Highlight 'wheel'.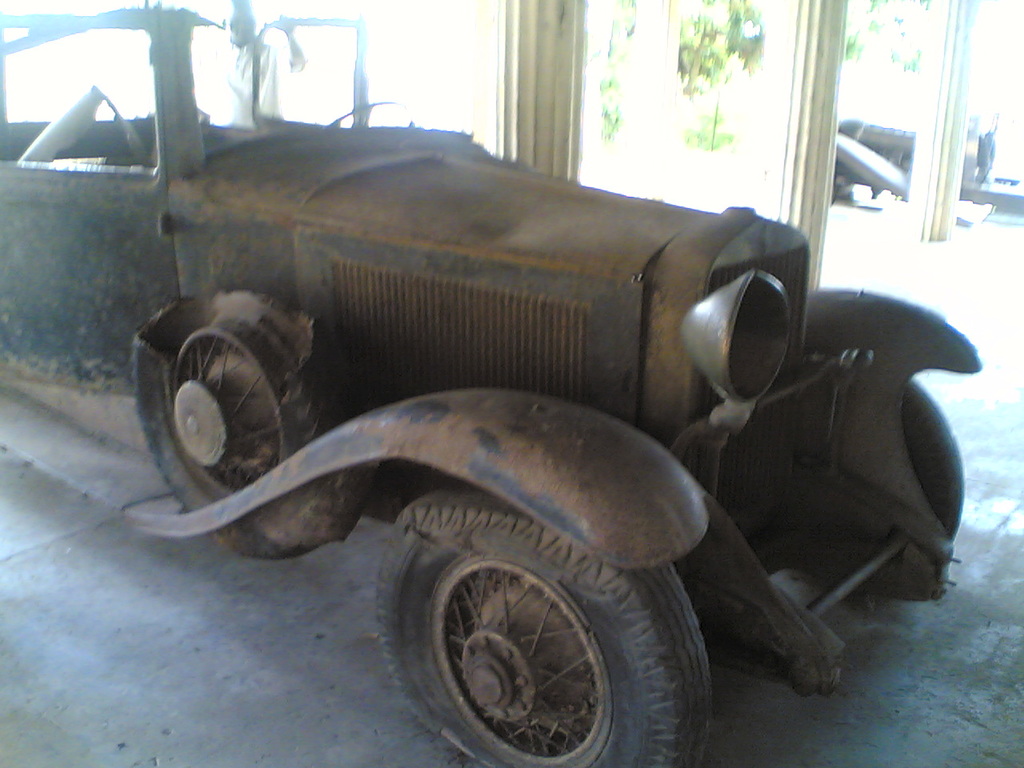
Highlighted region: {"x1": 798, "y1": 382, "x2": 962, "y2": 581}.
